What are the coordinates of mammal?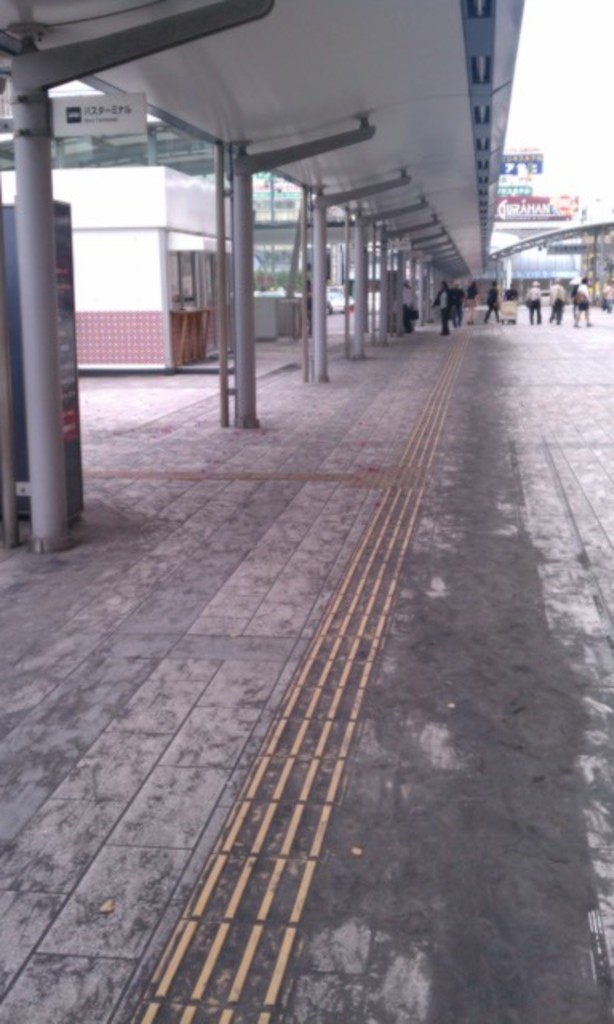
{"left": 603, "top": 280, "right": 612, "bottom": 312}.
